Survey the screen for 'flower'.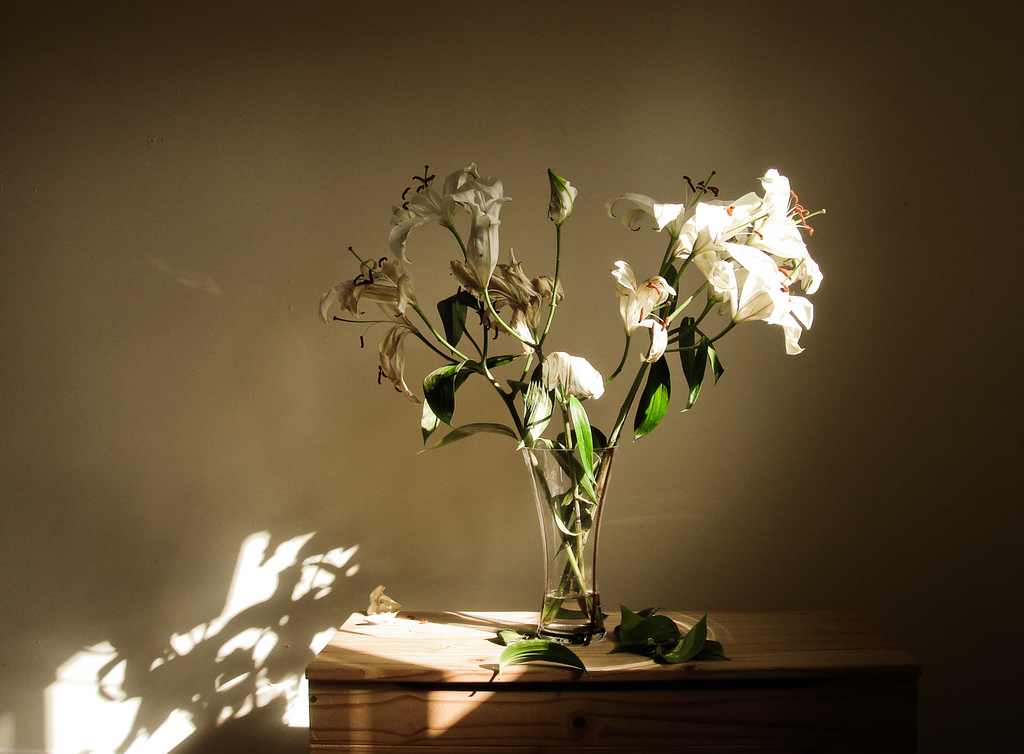
Survey found: [x1=673, y1=171, x2=829, y2=349].
